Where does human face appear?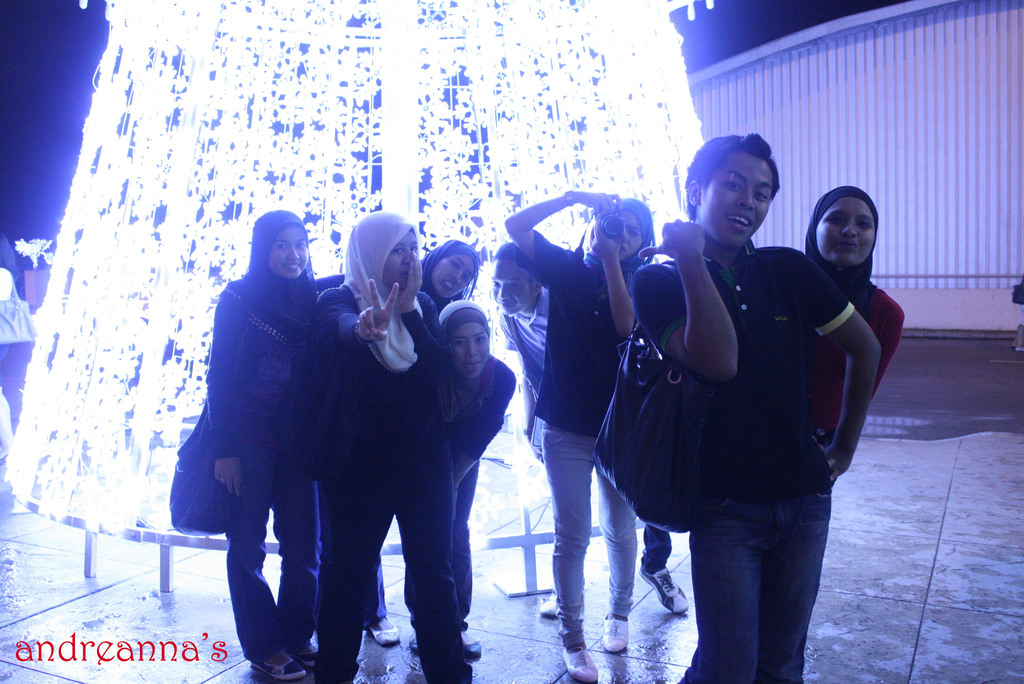
Appears at locate(435, 252, 476, 295).
